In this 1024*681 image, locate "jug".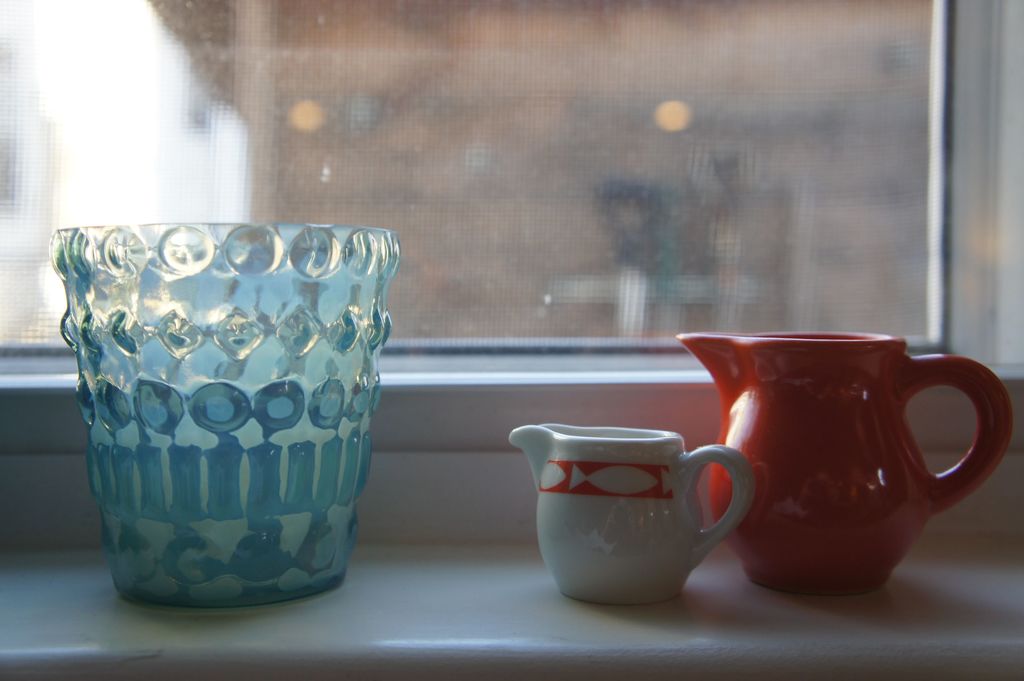
Bounding box: box(509, 420, 753, 606).
